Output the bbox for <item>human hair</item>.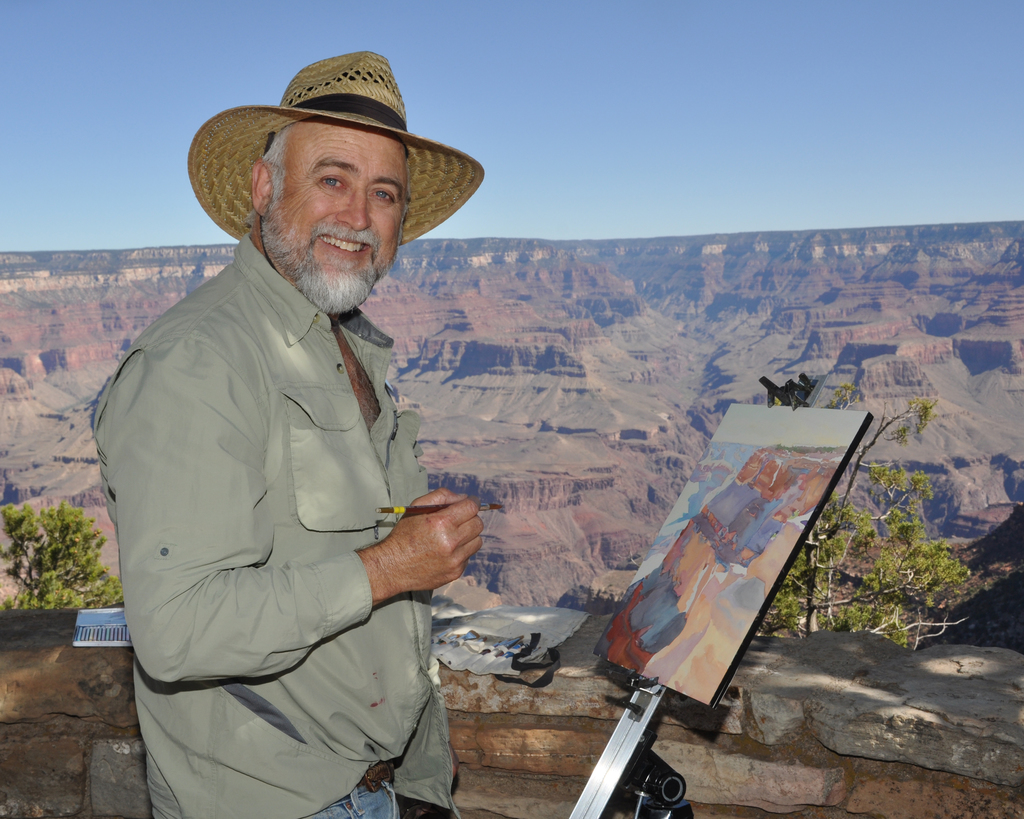
{"left": 253, "top": 125, "right": 301, "bottom": 210}.
